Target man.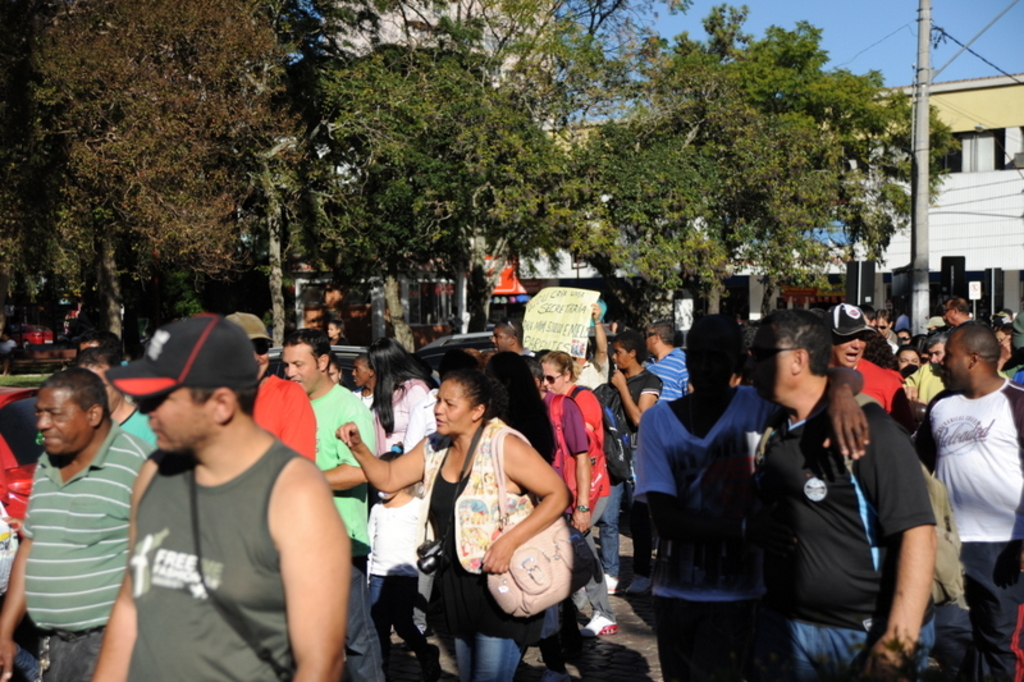
Target region: bbox=(488, 320, 534, 354).
